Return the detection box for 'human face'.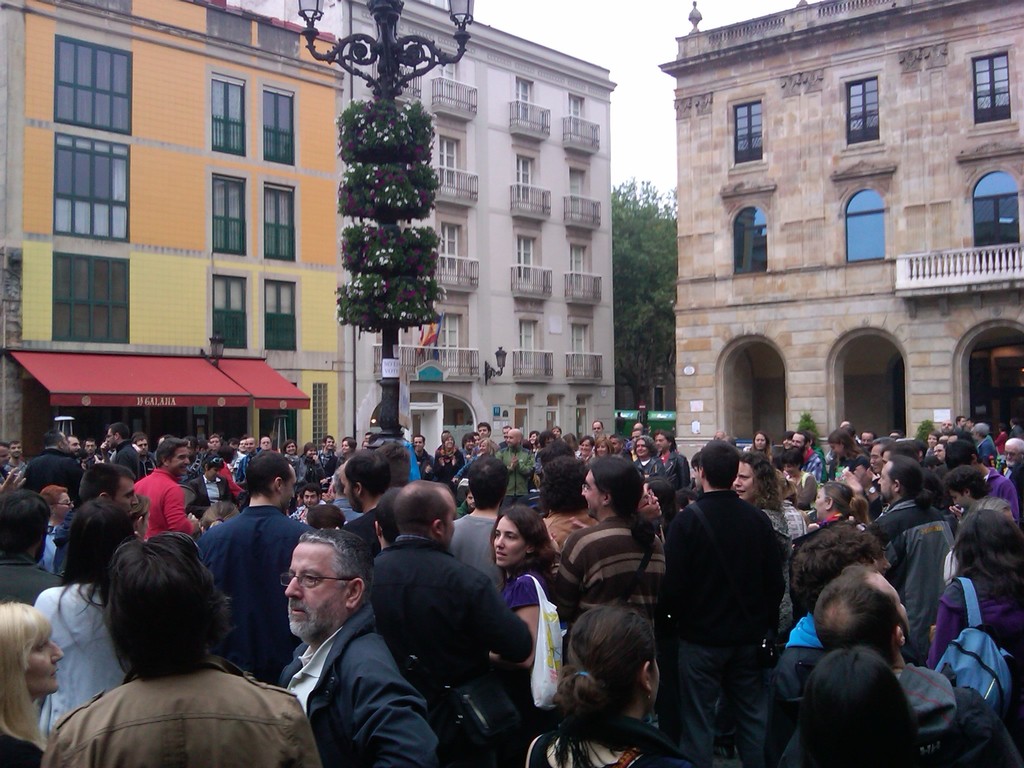
box(637, 440, 650, 458).
